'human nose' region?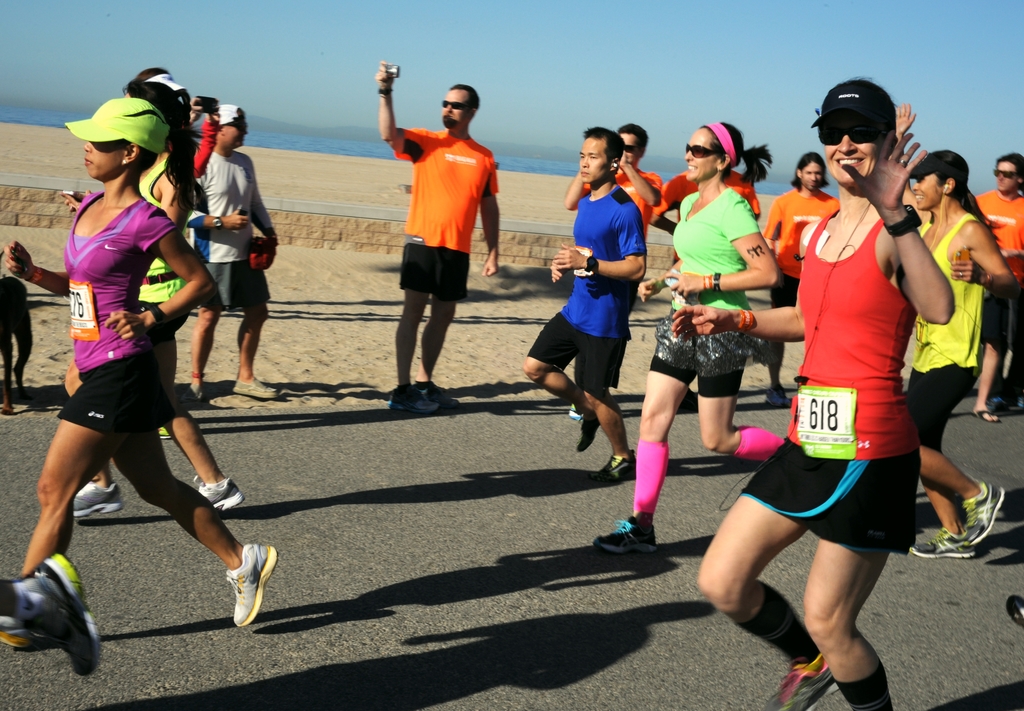
911/182/919/191
